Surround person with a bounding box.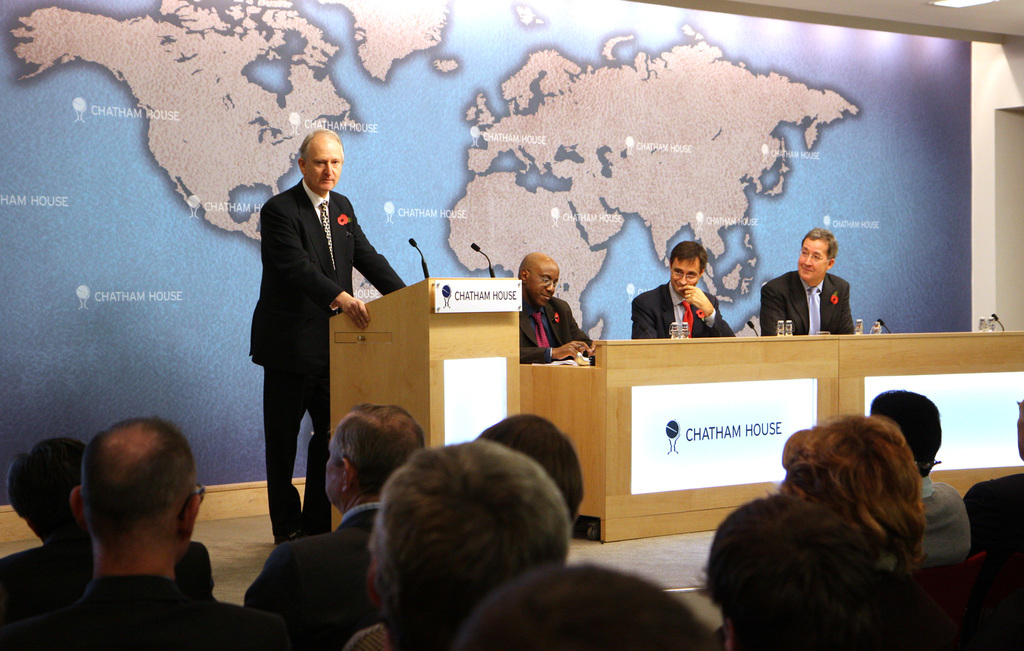
pyautogui.locateOnScreen(252, 123, 407, 543).
